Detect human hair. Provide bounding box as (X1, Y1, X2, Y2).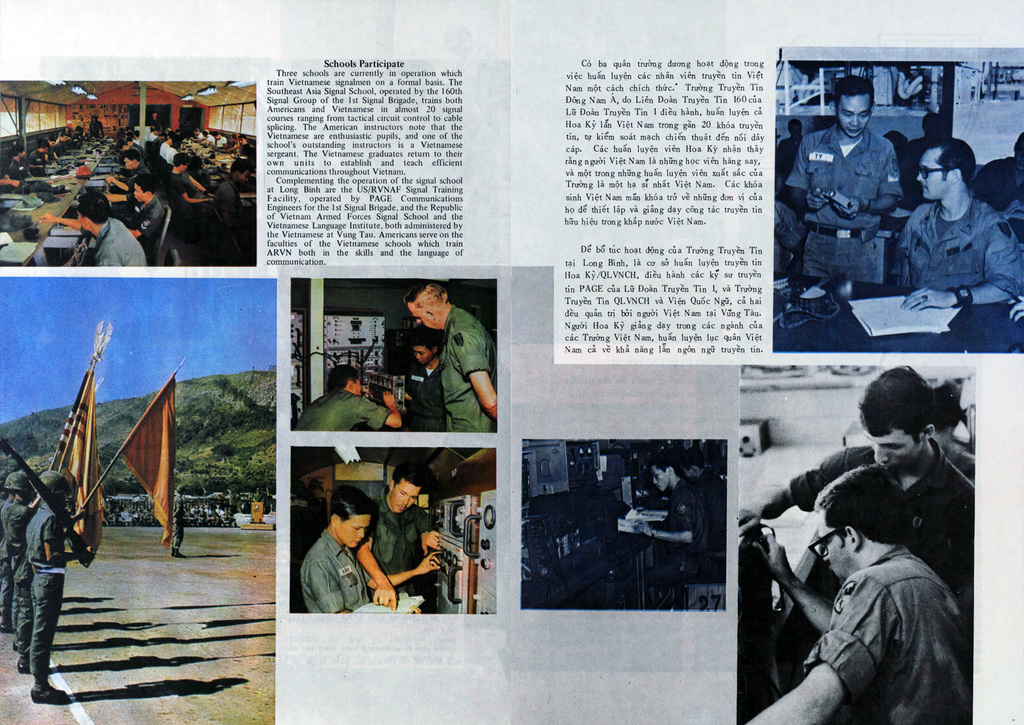
(140, 168, 159, 193).
